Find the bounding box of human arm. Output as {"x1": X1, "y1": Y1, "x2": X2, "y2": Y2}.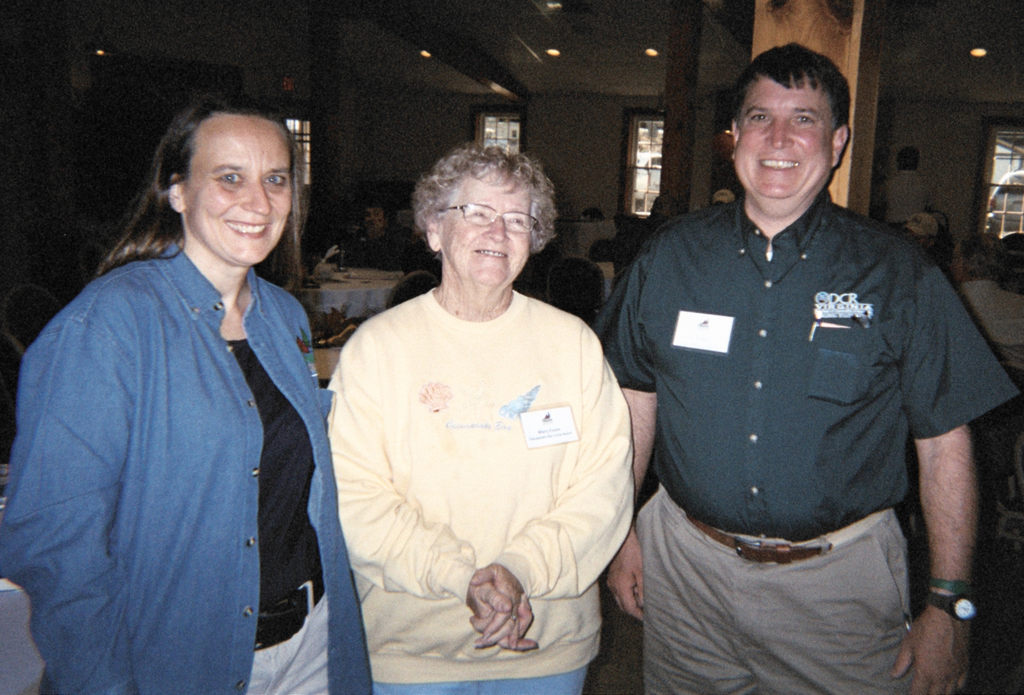
{"x1": 591, "y1": 262, "x2": 657, "y2": 620}.
